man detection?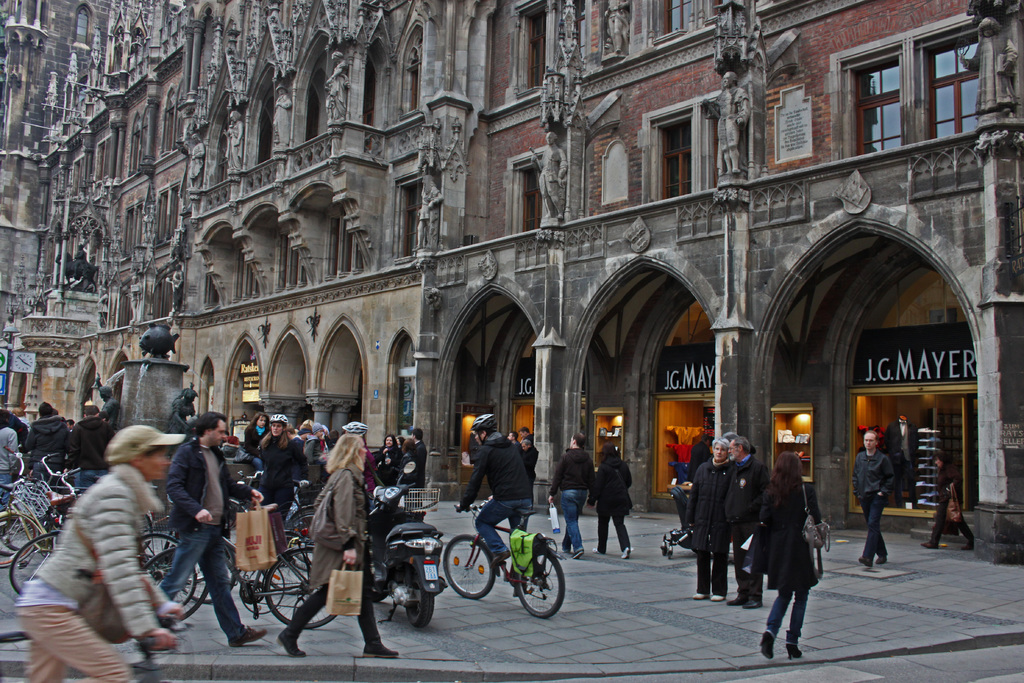
bbox=(850, 425, 895, 568)
